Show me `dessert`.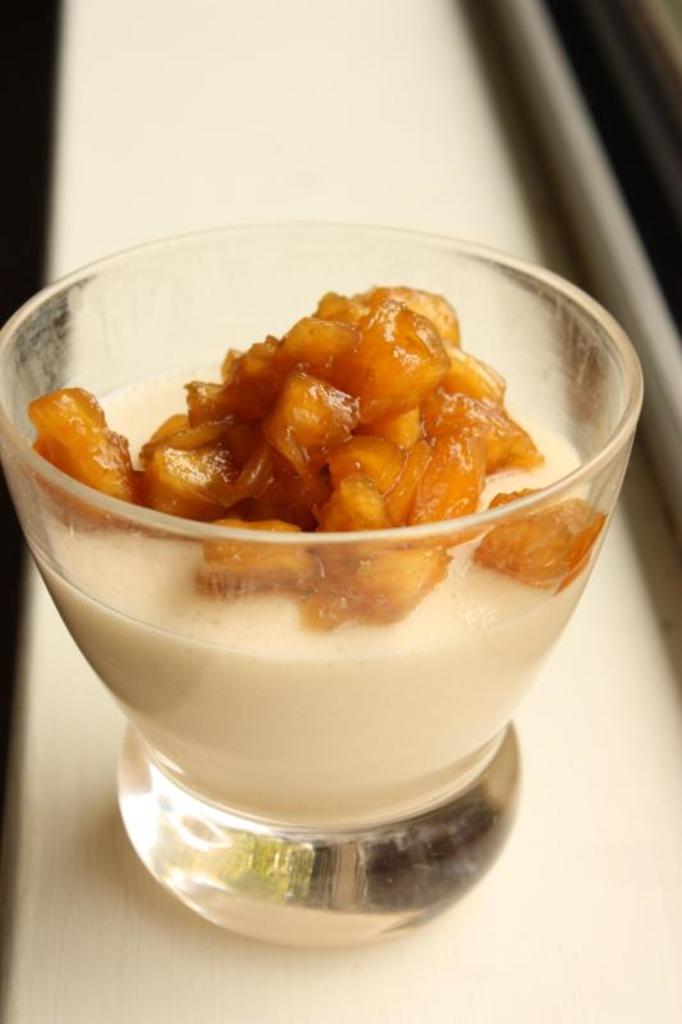
`dessert` is here: (x1=33, y1=390, x2=148, y2=520).
